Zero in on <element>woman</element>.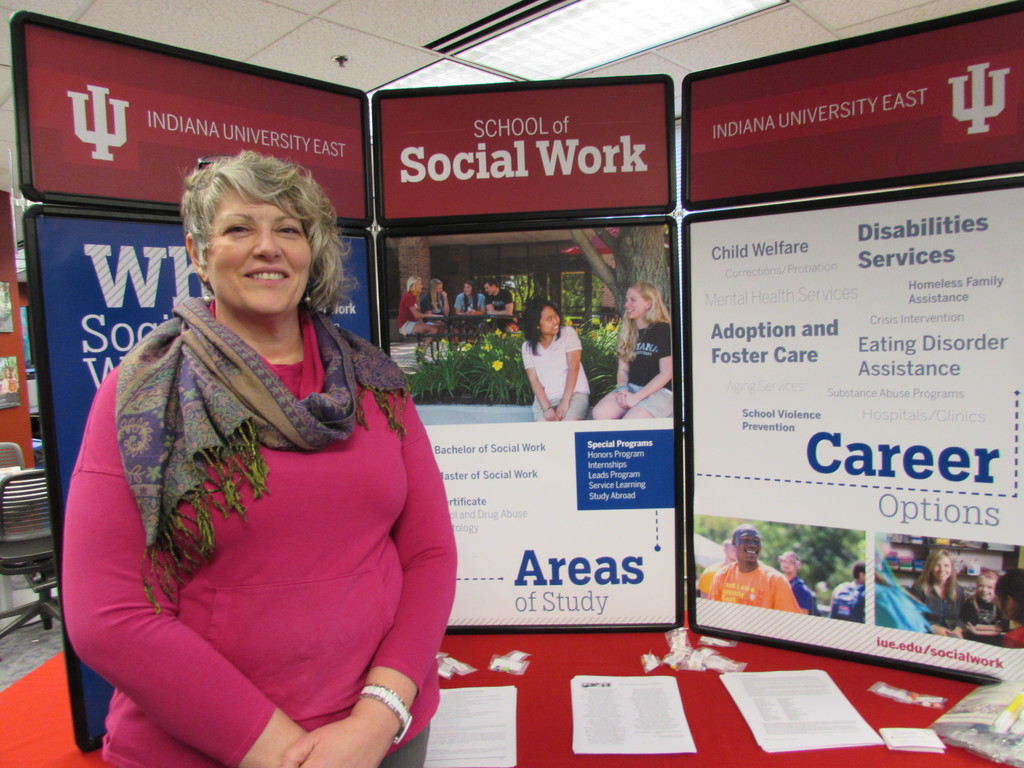
Zeroed in: x1=587 y1=279 x2=673 y2=420.
